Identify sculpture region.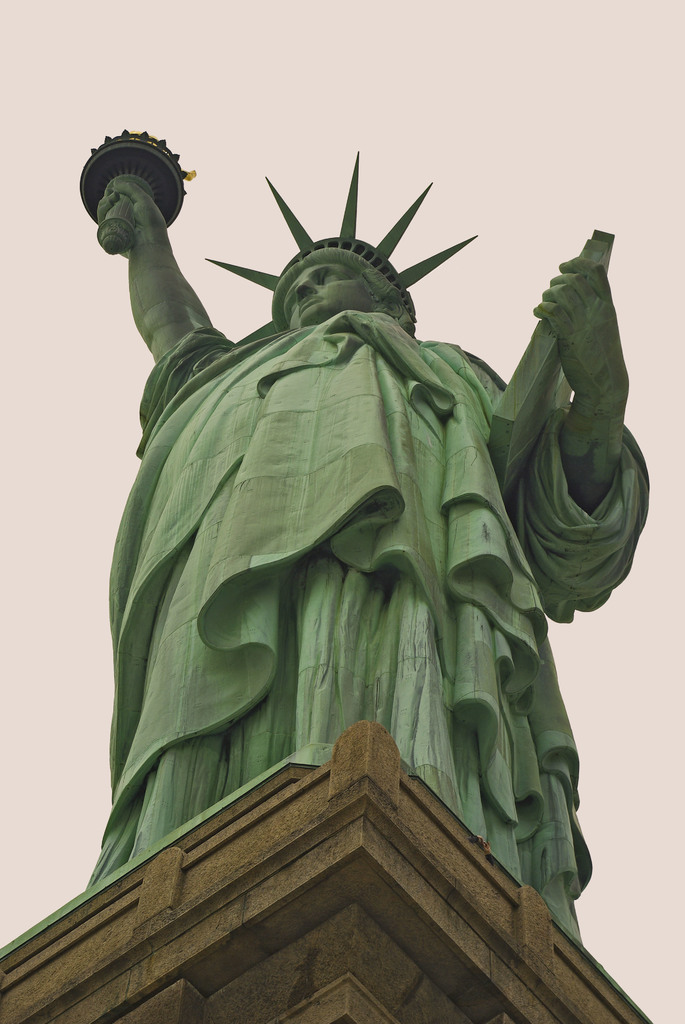
Region: detection(47, 93, 634, 960).
